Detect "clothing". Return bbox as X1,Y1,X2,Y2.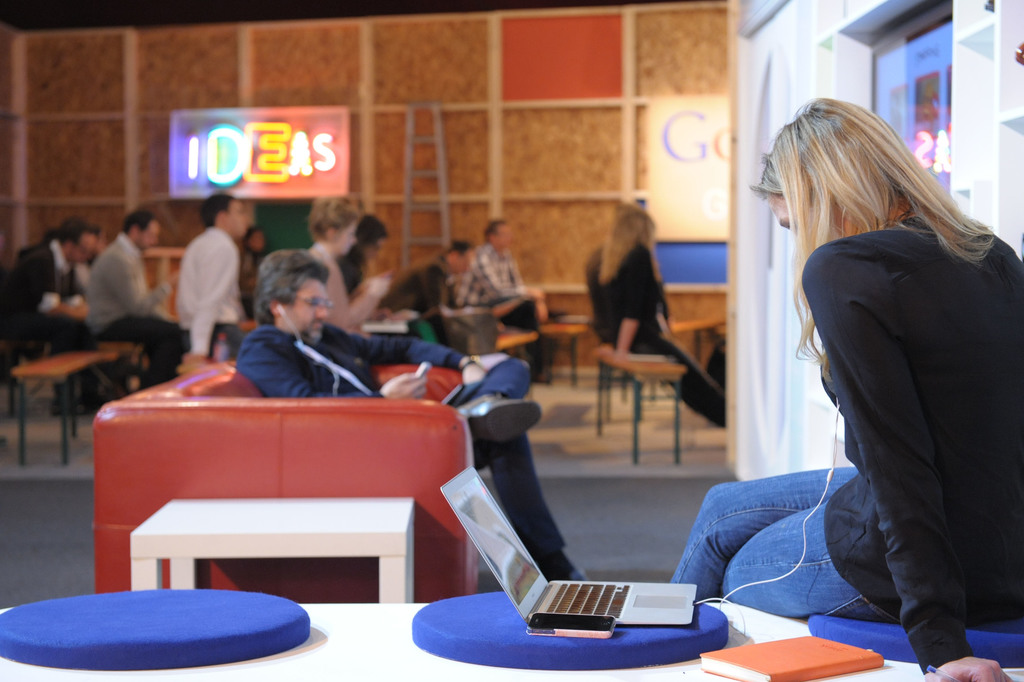
337,249,365,299.
